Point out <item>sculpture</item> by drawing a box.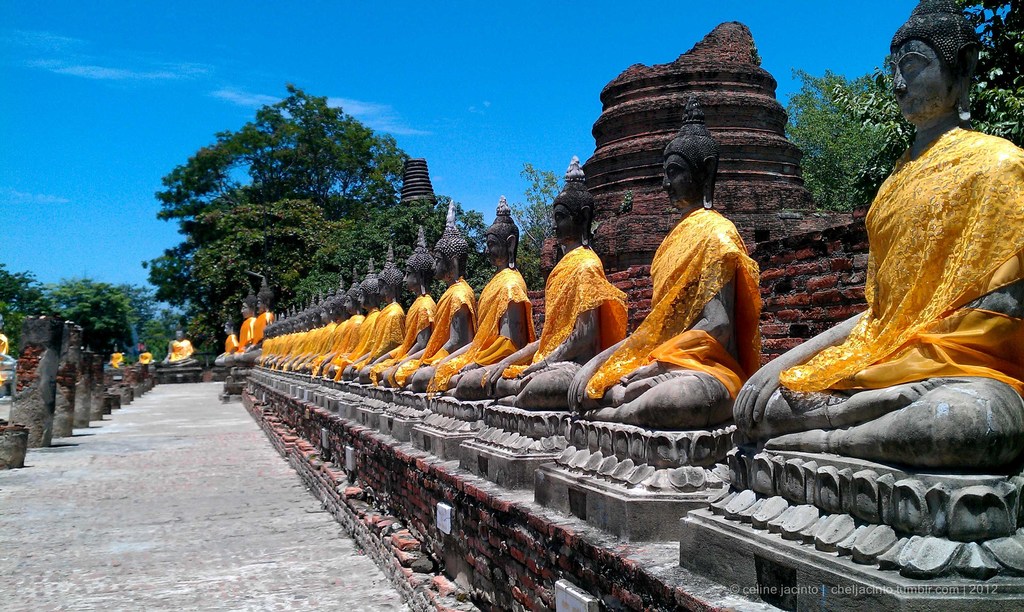
237 278 275 360.
